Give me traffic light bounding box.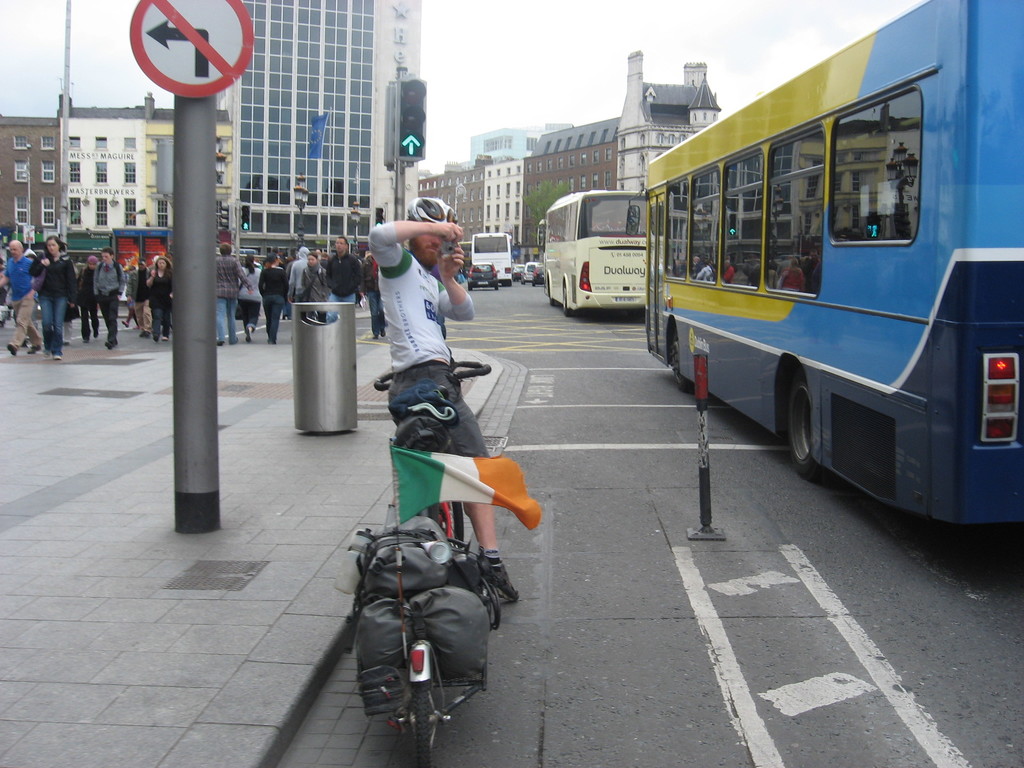
<bbox>395, 74, 426, 165</bbox>.
